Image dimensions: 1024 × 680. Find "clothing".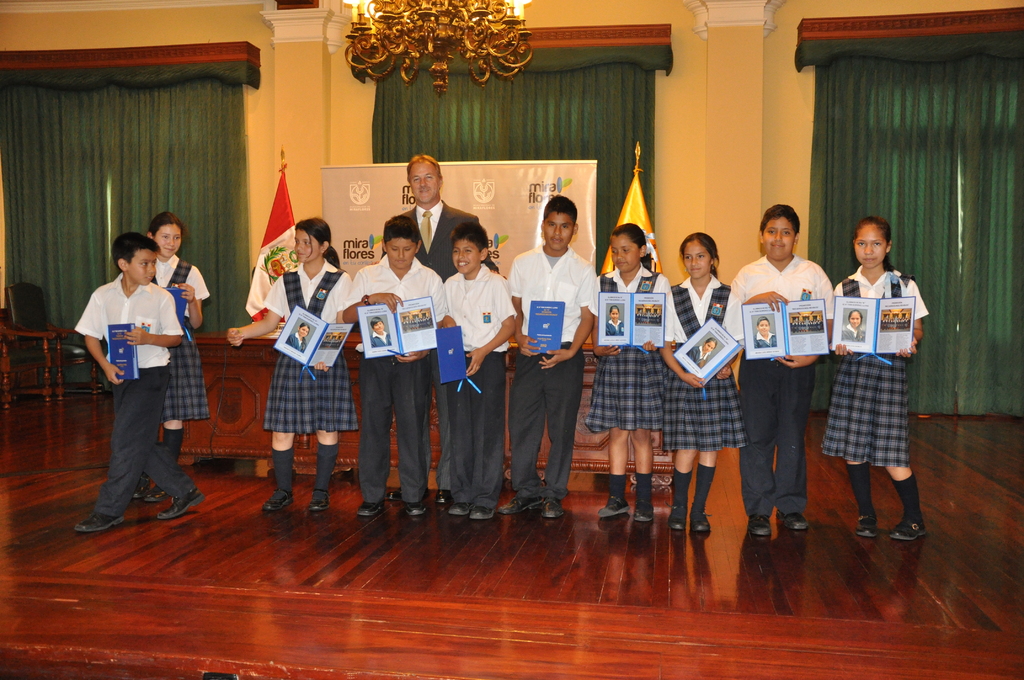
141 265 215 426.
